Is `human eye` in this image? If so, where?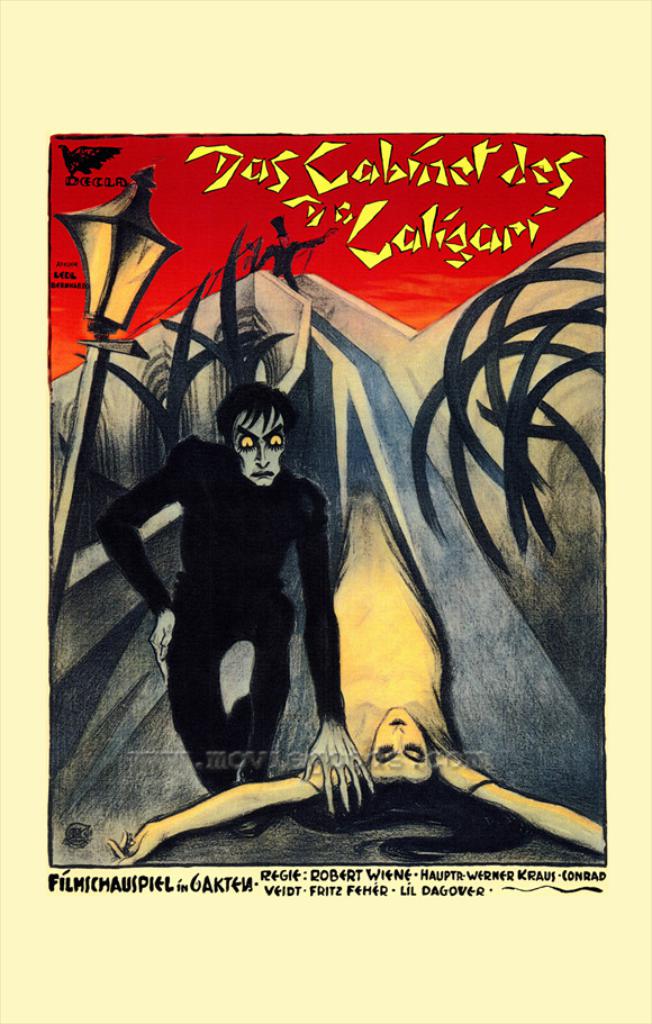
Yes, at {"x1": 269, "y1": 431, "x2": 283, "y2": 445}.
